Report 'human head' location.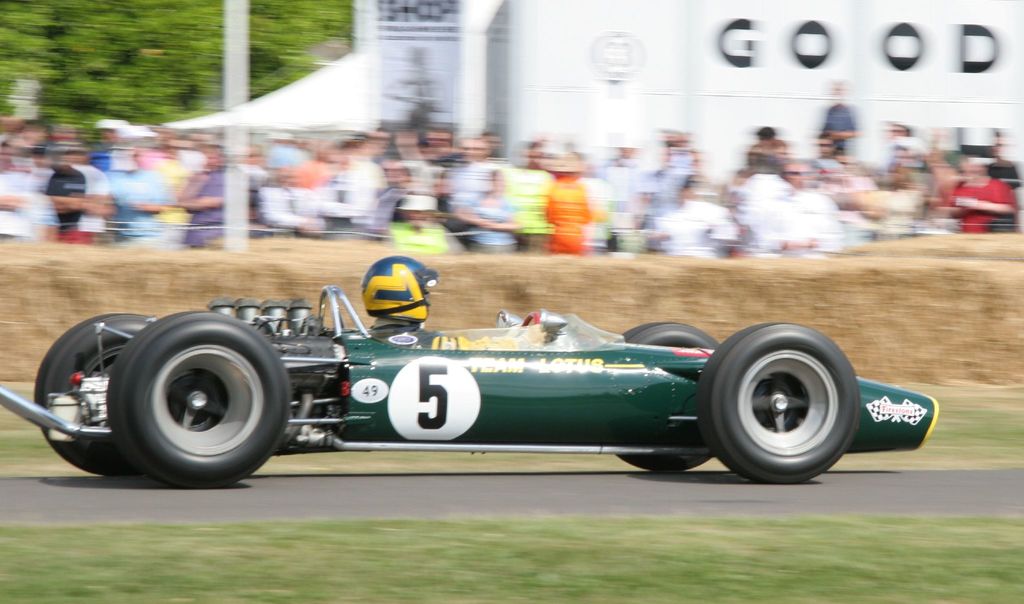
Report: {"x1": 365, "y1": 249, "x2": 444, "y2": 329}.
